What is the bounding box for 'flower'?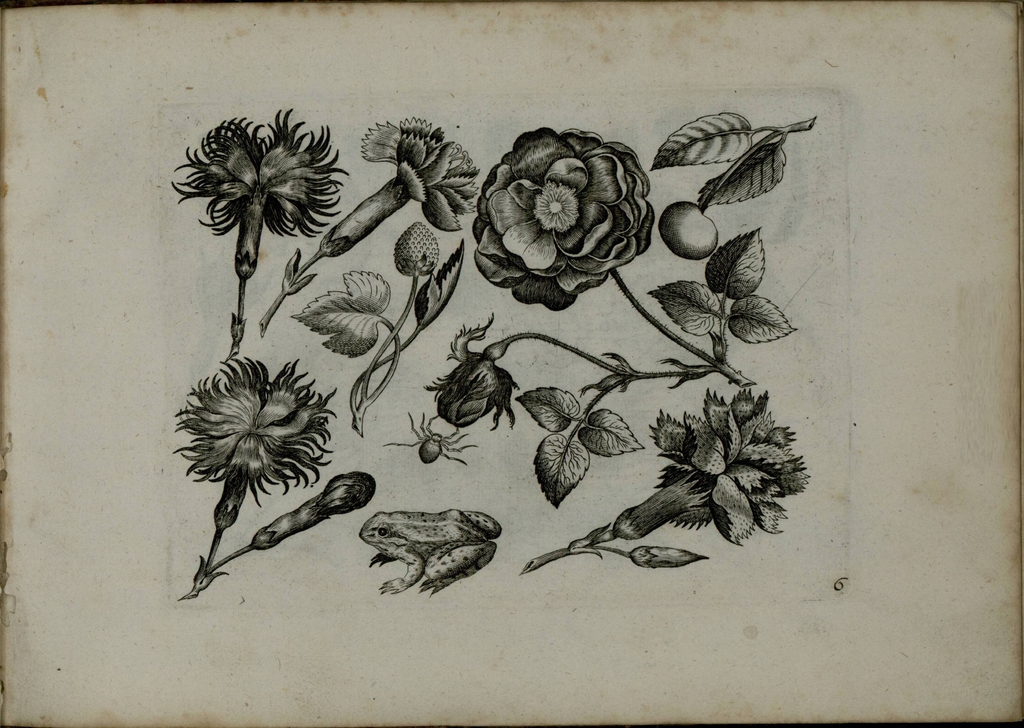
bbox=(611, 387, 811, 547).
